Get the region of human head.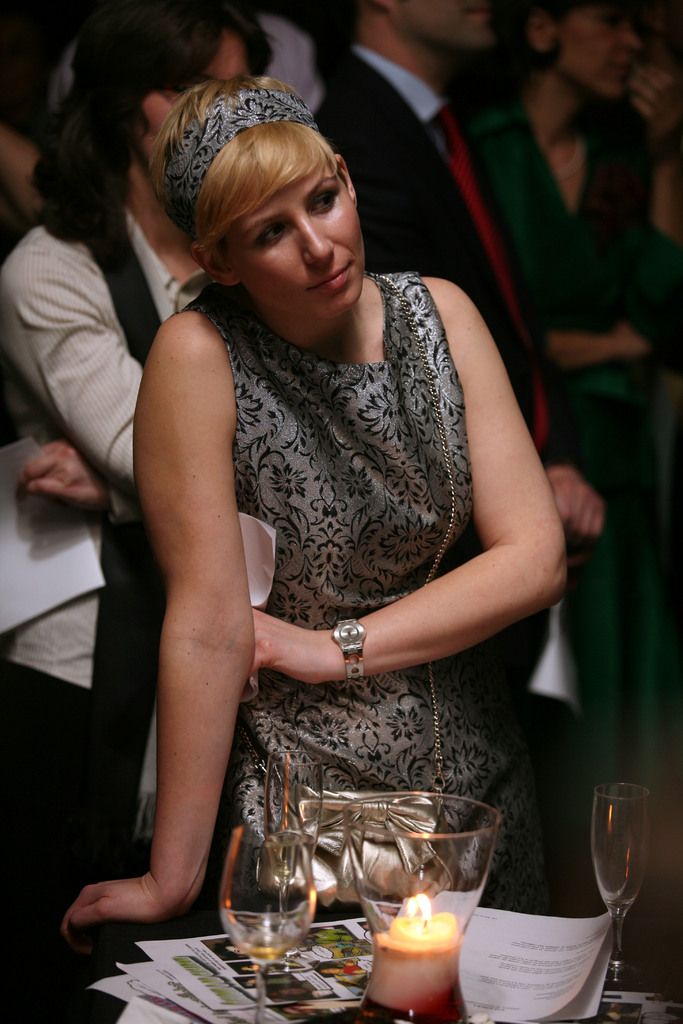
<box>169,93,373,295</box>.
